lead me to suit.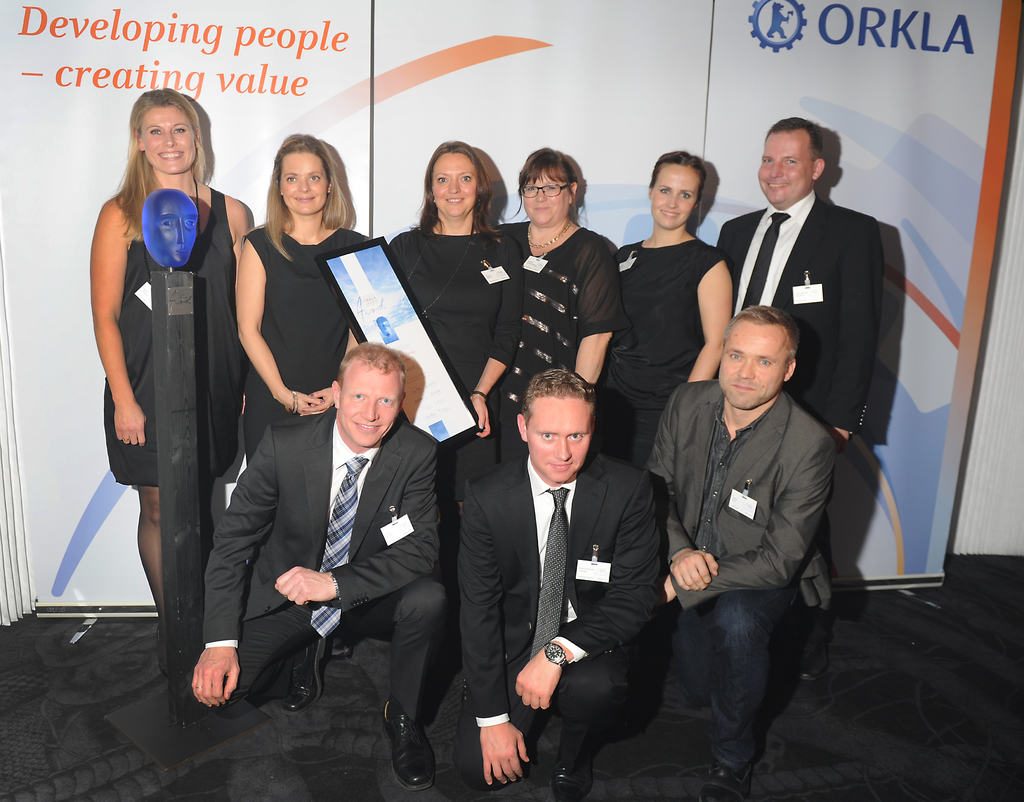
Lead to 451,454,666,789.
